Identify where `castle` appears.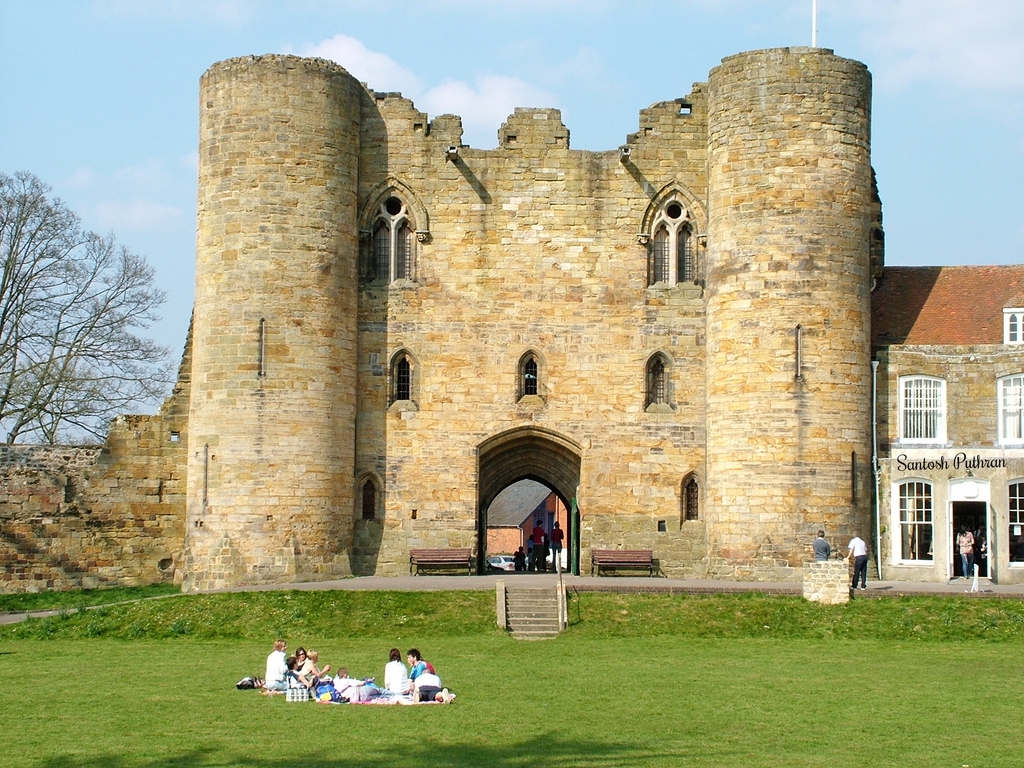
Appears at crop(0, 46, 1023, 592).
